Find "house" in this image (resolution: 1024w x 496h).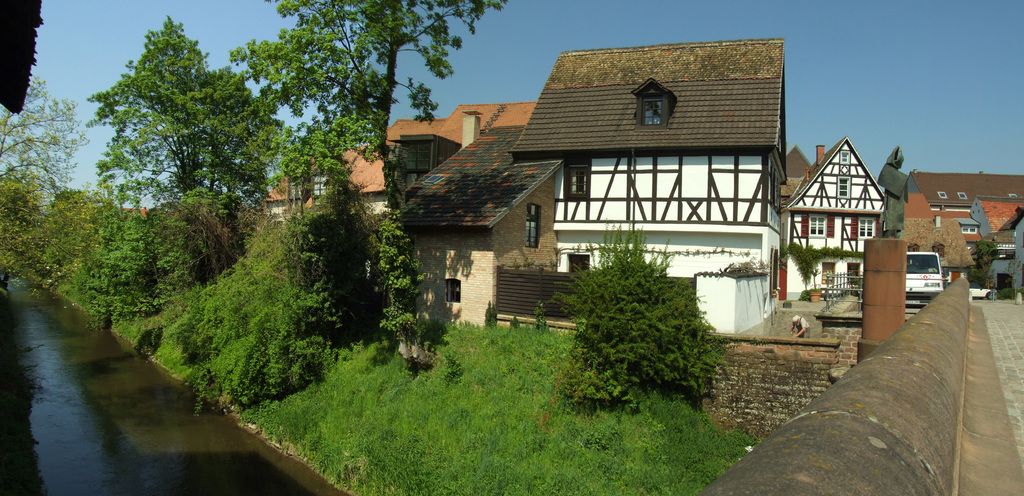
box(918, 192, 970, 274).
